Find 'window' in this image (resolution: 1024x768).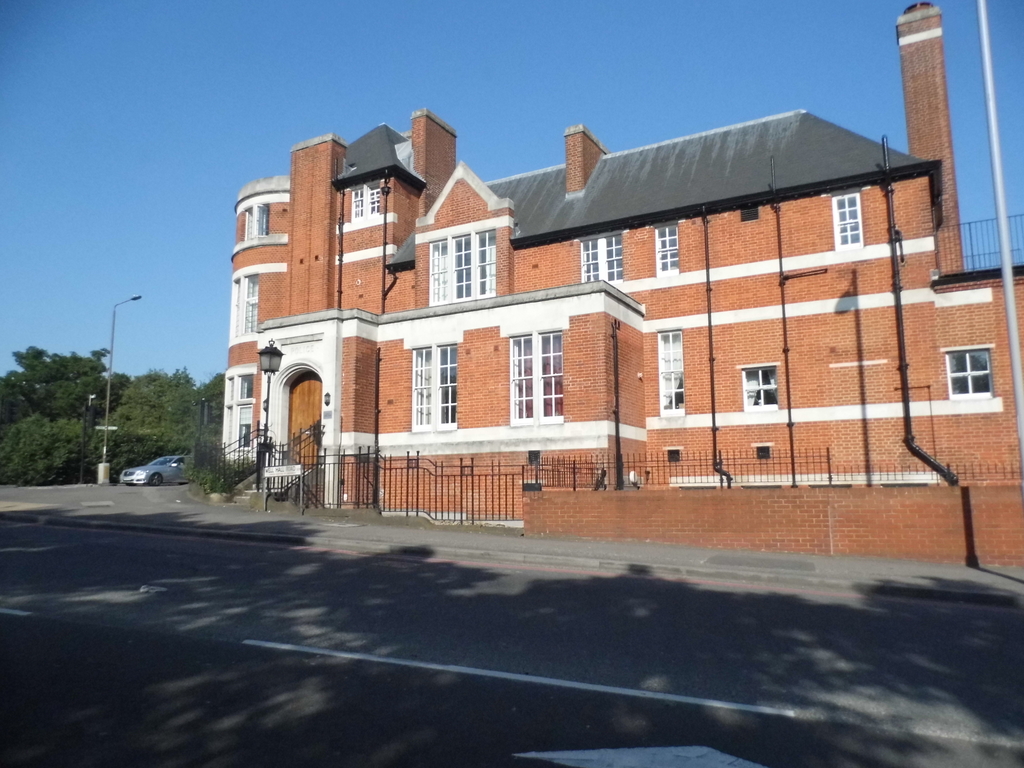
x1=233, y1=371, x2=255, y2=404.
